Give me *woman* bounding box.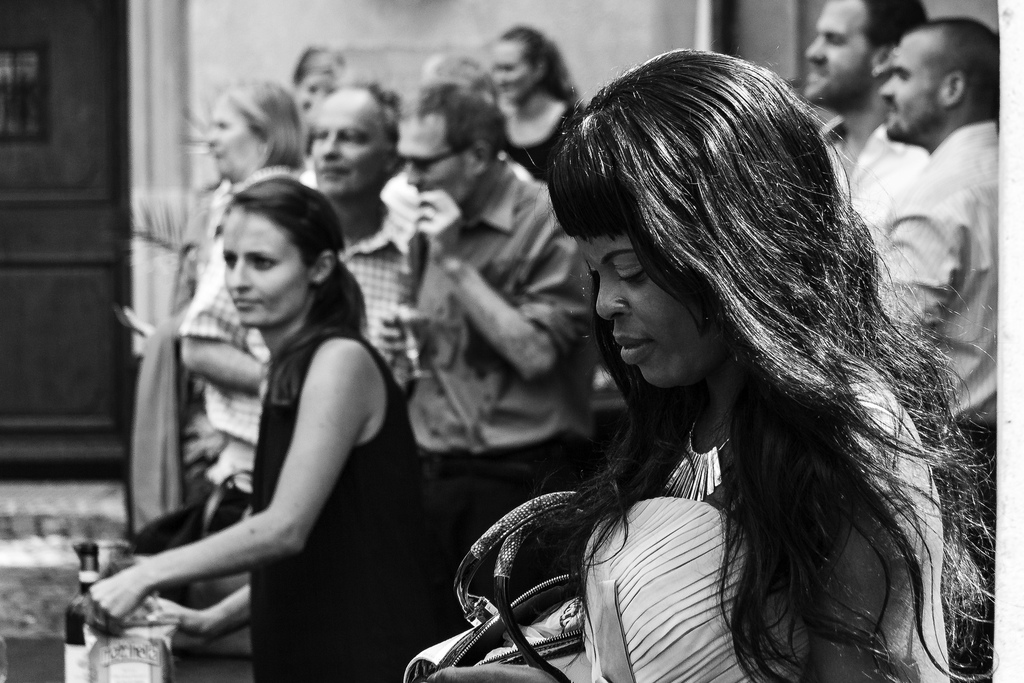
{"x1": 289, "y1": 39, "x2": 345, "y2": 167}.
